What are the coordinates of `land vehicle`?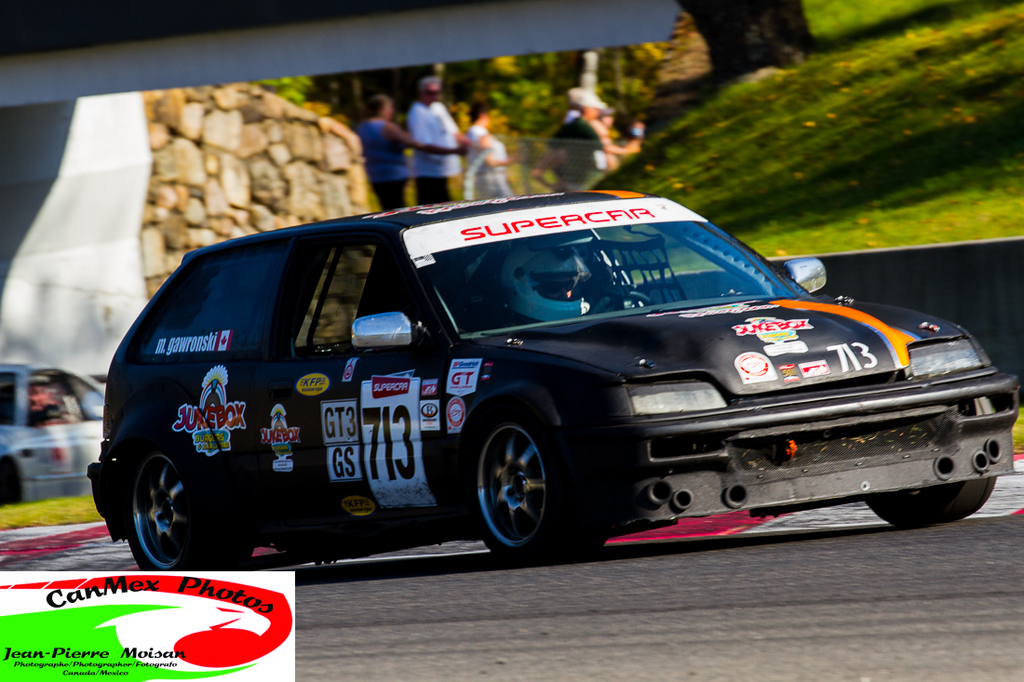
bbox=[85, 188, 1023, 563].
